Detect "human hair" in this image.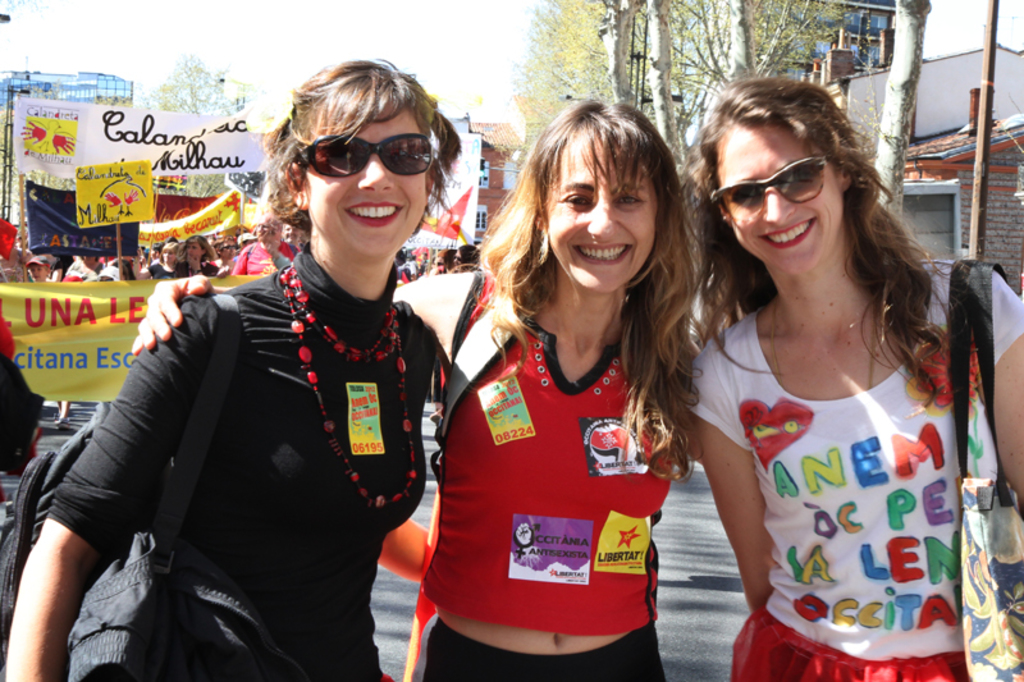
Detection: detection(438, 247, 460, 270).
